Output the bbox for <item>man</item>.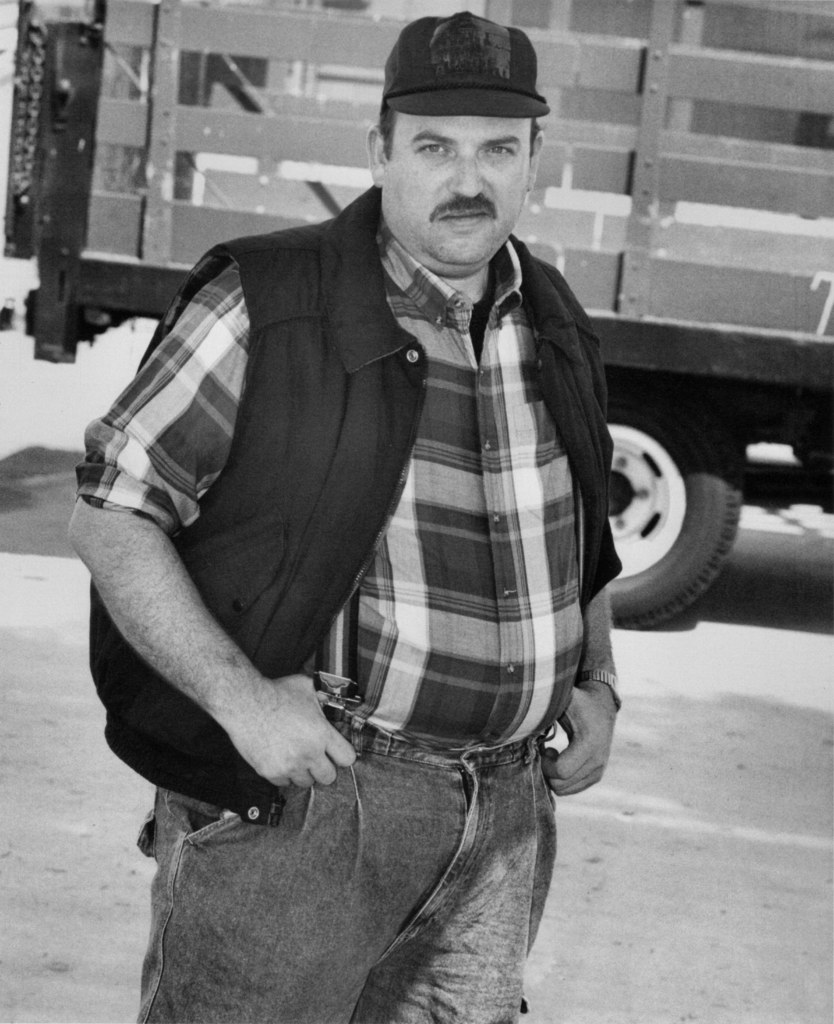
<bbox>70, 7, 705, 989</bbox>.
